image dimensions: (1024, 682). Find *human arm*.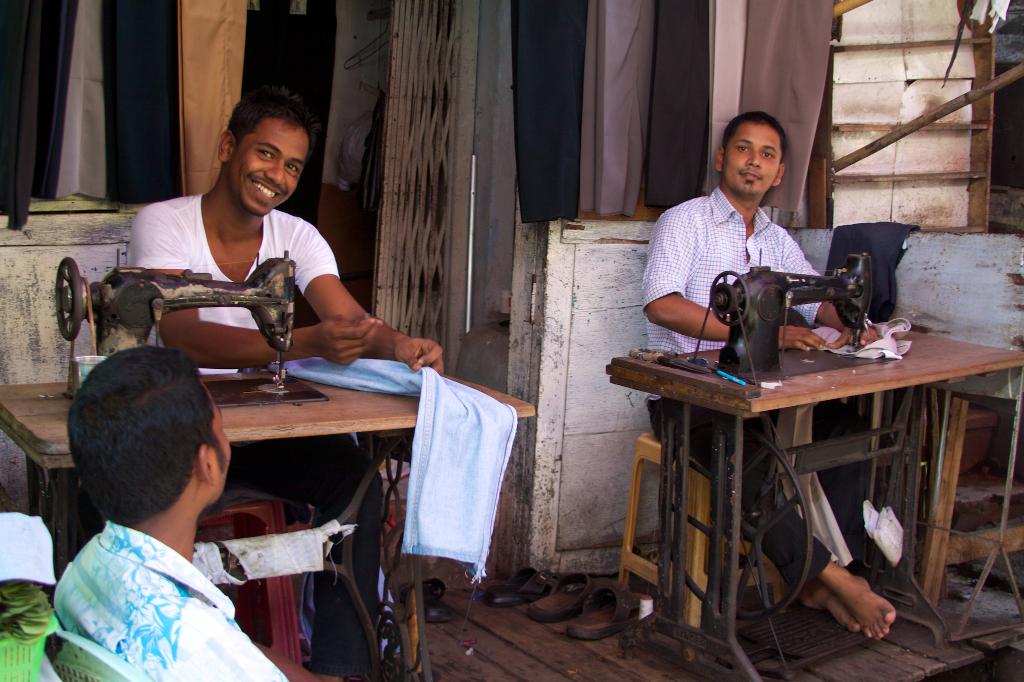
crop(159, 622, 297, 681).
